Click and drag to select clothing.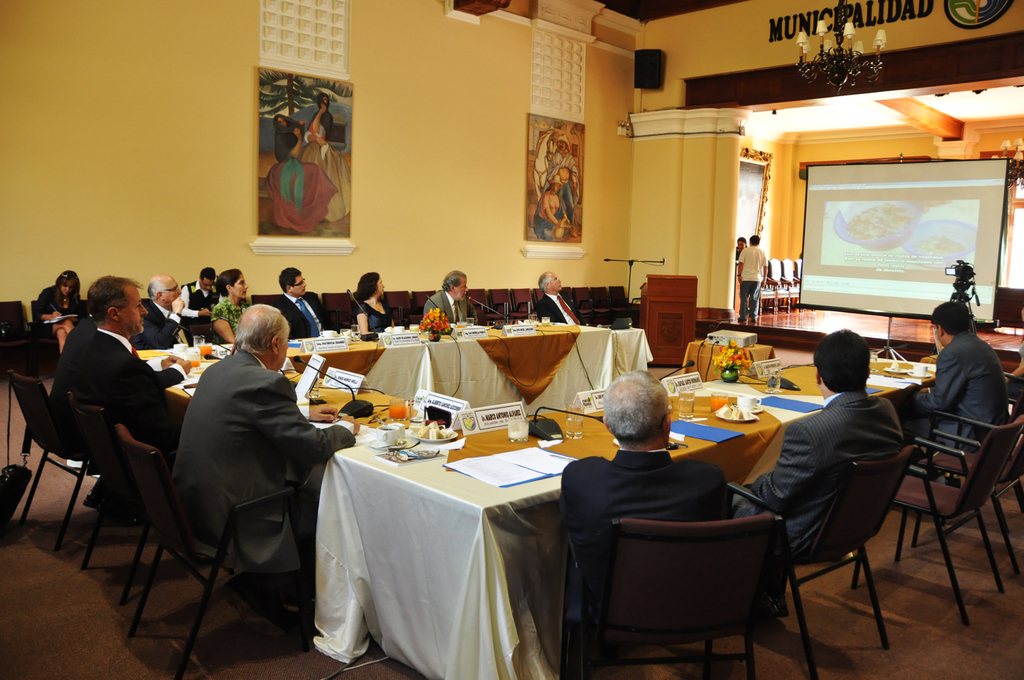
Selection: left=276, top=292, right=332, bottom=341.
